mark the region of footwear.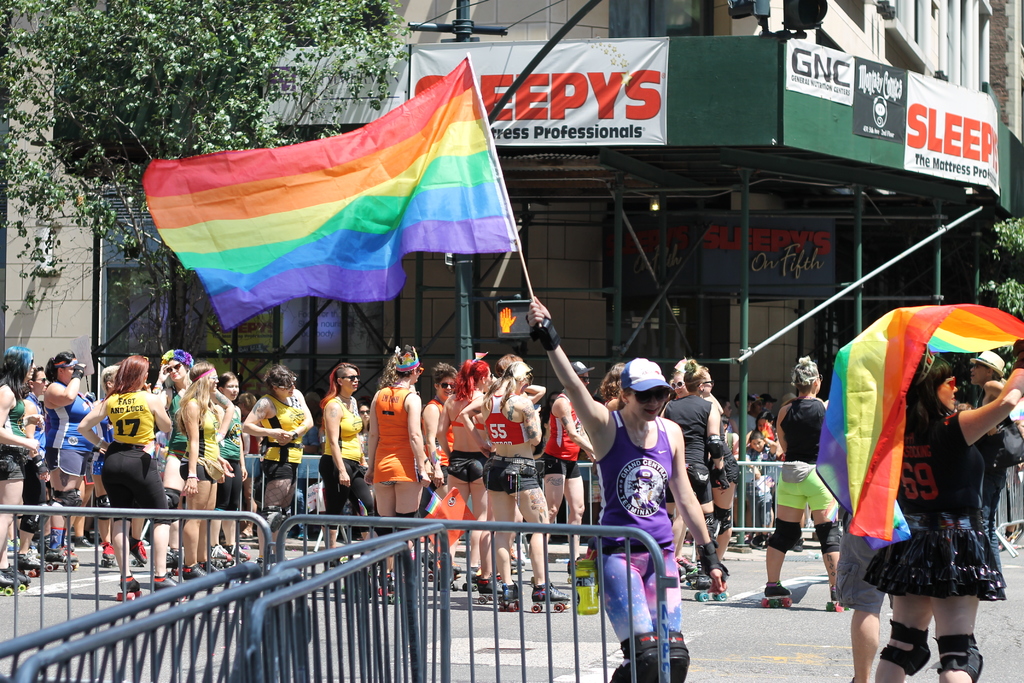
Region: (695,556,708,576).
